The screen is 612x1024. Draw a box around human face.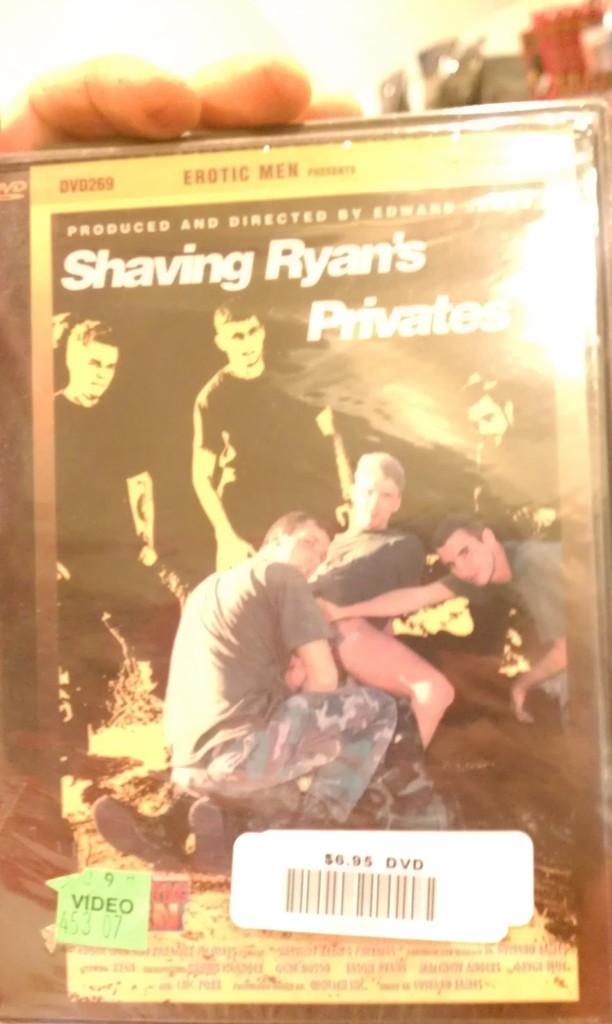
detection(358, 474, 397, 529).
